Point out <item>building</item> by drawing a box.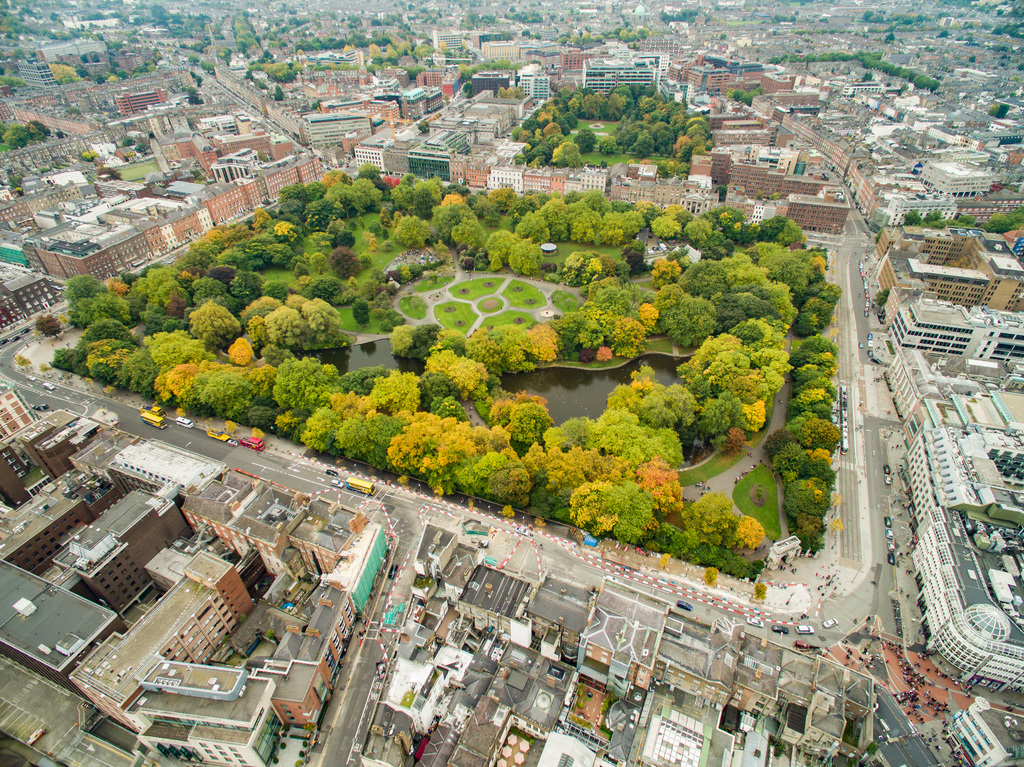
866/222/1023/313.
